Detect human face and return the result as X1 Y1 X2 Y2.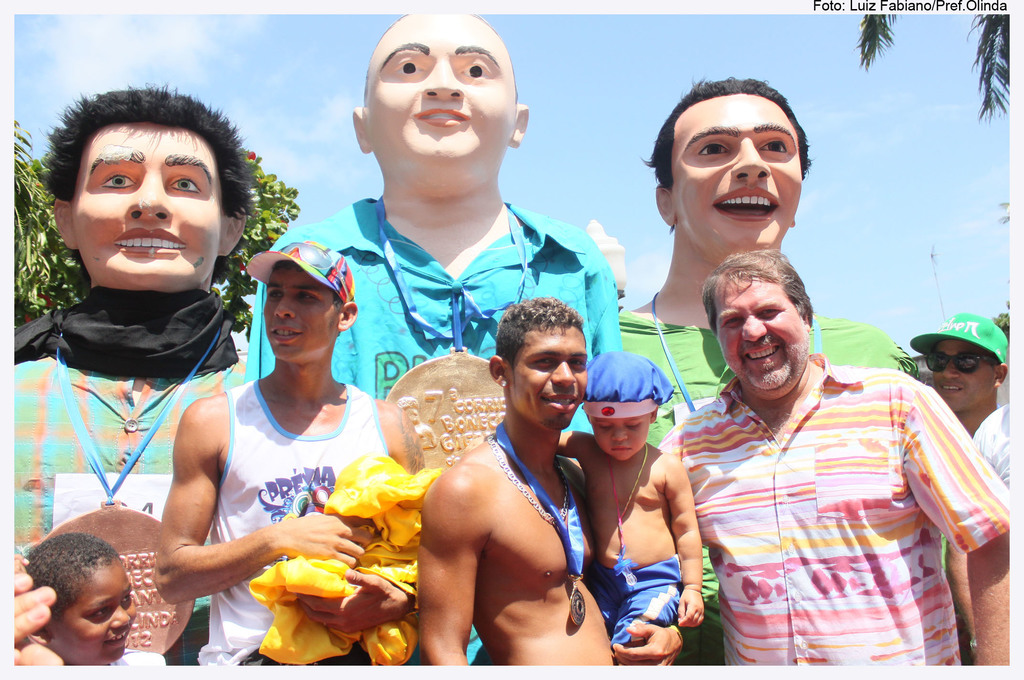
72 122 228 289.
